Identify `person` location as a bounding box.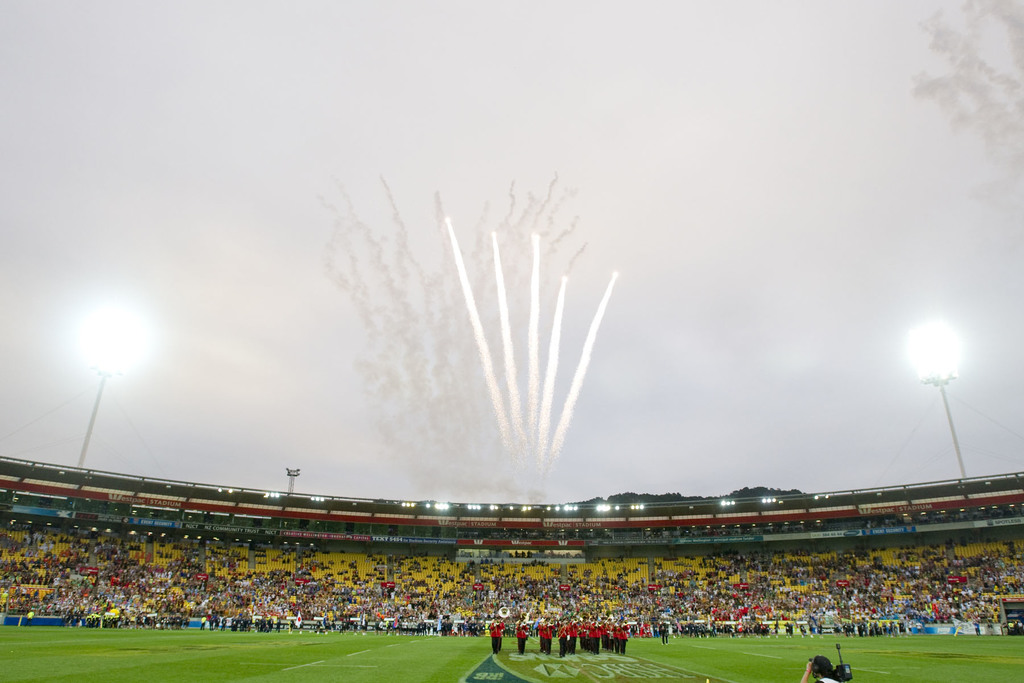
488:617:506:653.
